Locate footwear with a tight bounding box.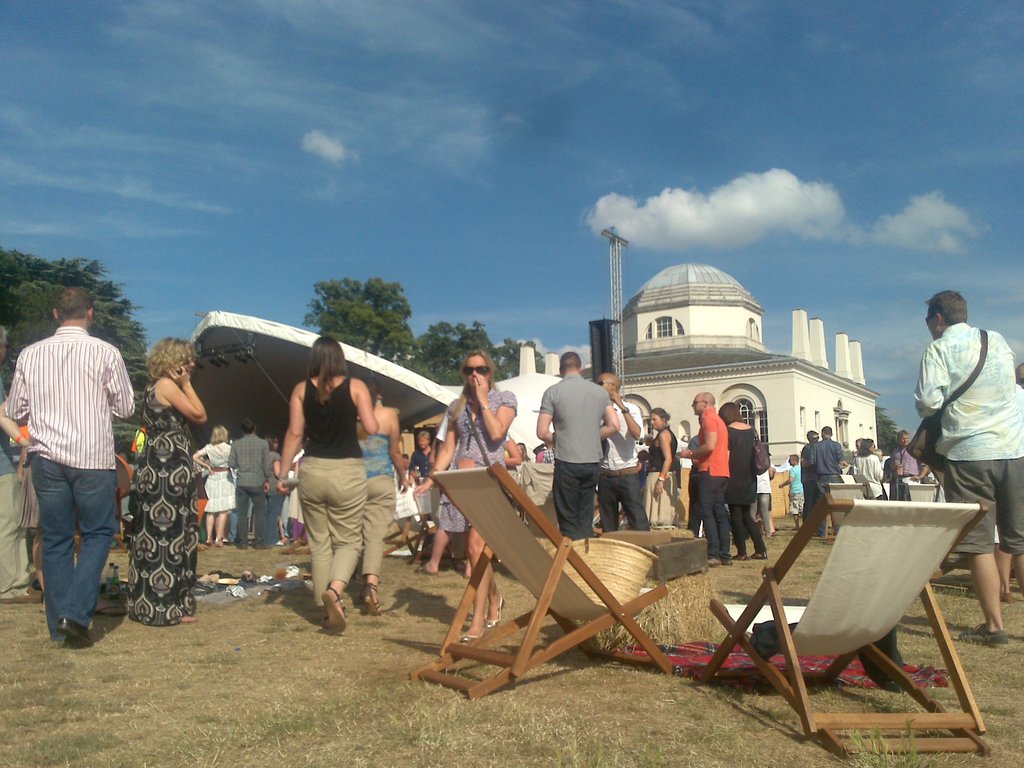
<box>92,603,132,614</box>.
